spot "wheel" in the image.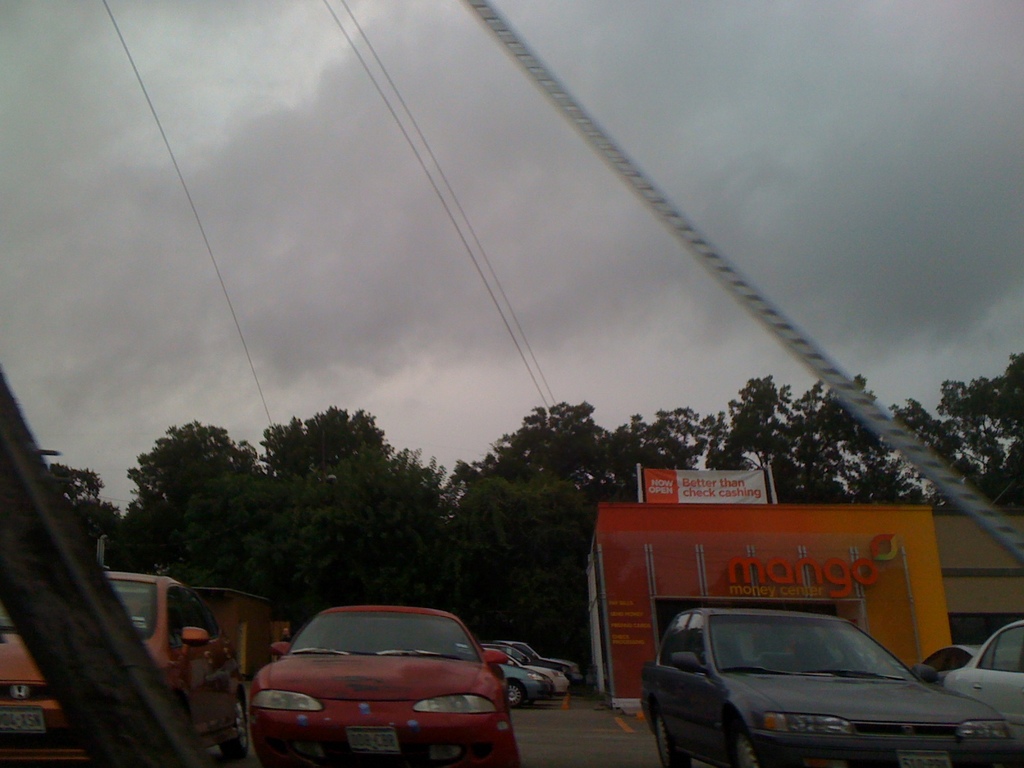
"wheel" found at <box>508,679,527,707</box>.
